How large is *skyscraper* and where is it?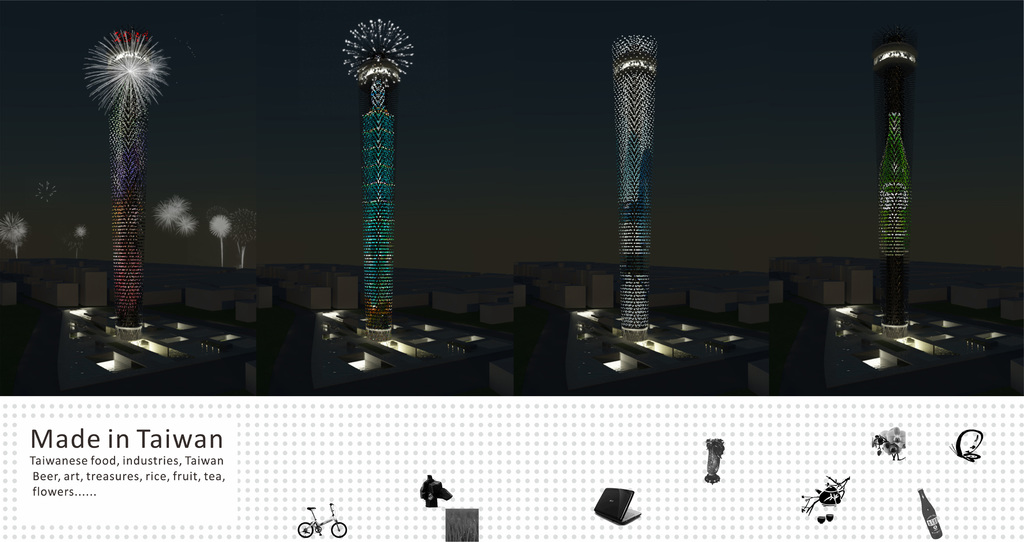
Bounding box: x1=111, y1=30, x2=145, y2=328.
